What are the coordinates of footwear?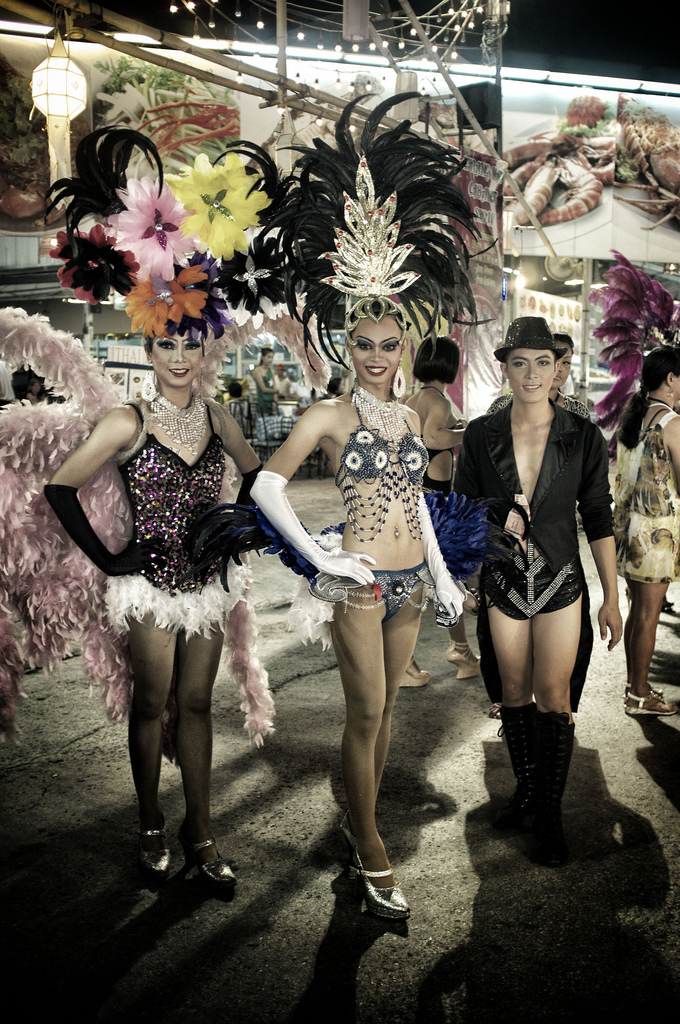
select_region(133, 819, 168, 872).
